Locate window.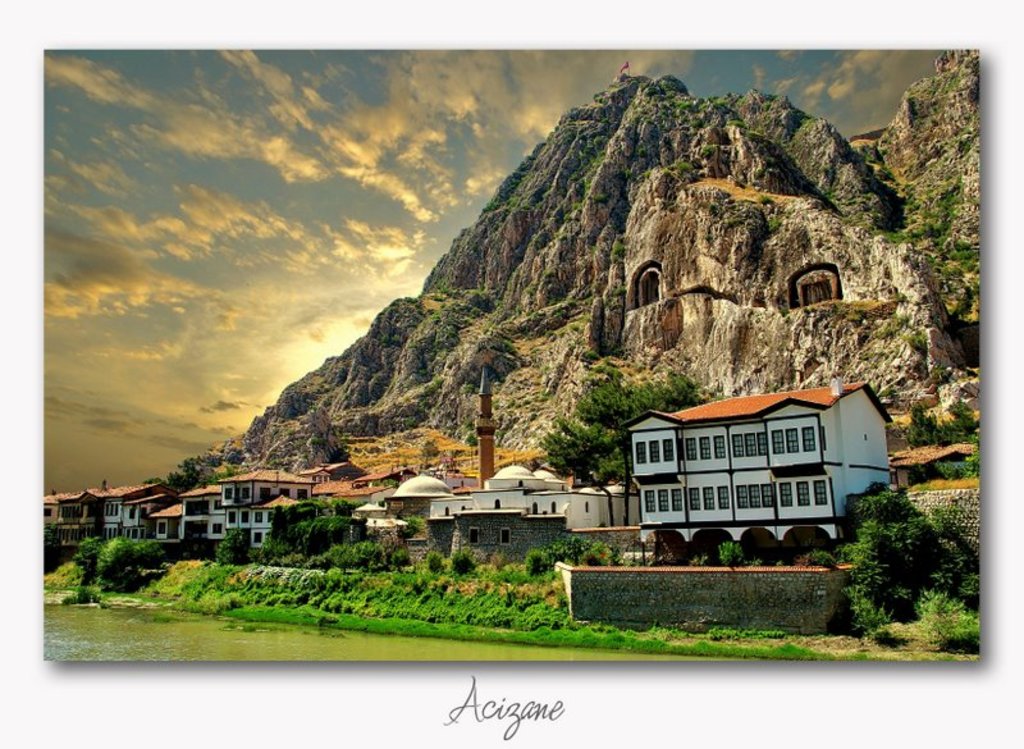
Bounding box: locate(468, 528, 480, 543).
